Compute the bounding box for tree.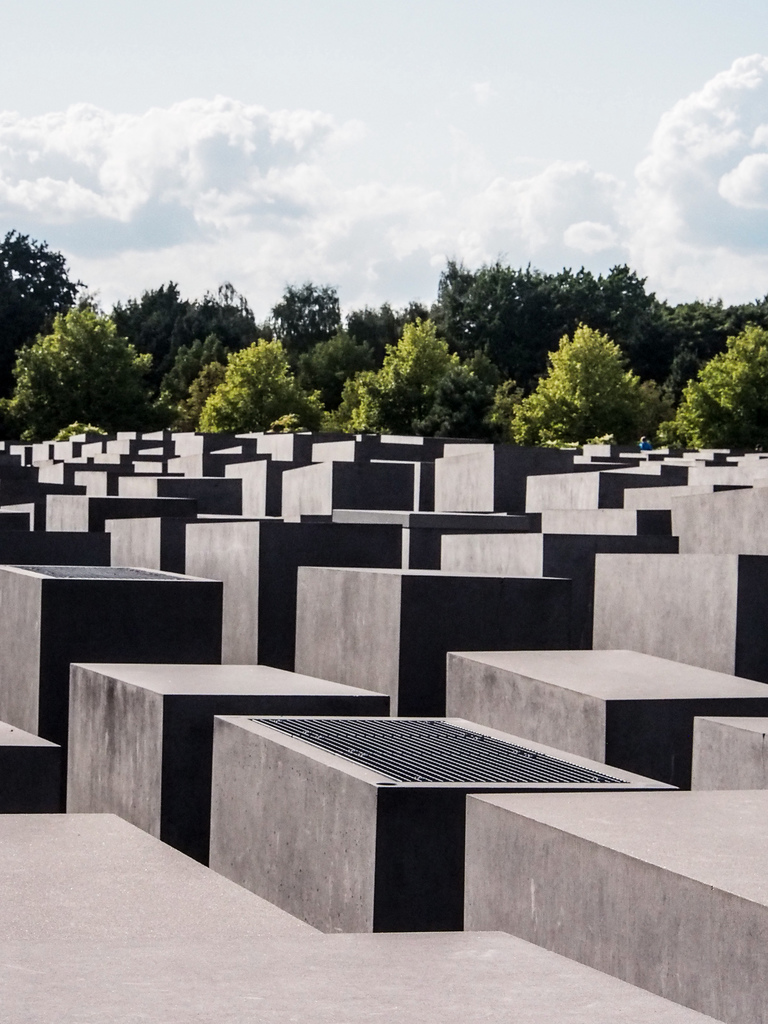
locate(515, 324, 655, 449).
